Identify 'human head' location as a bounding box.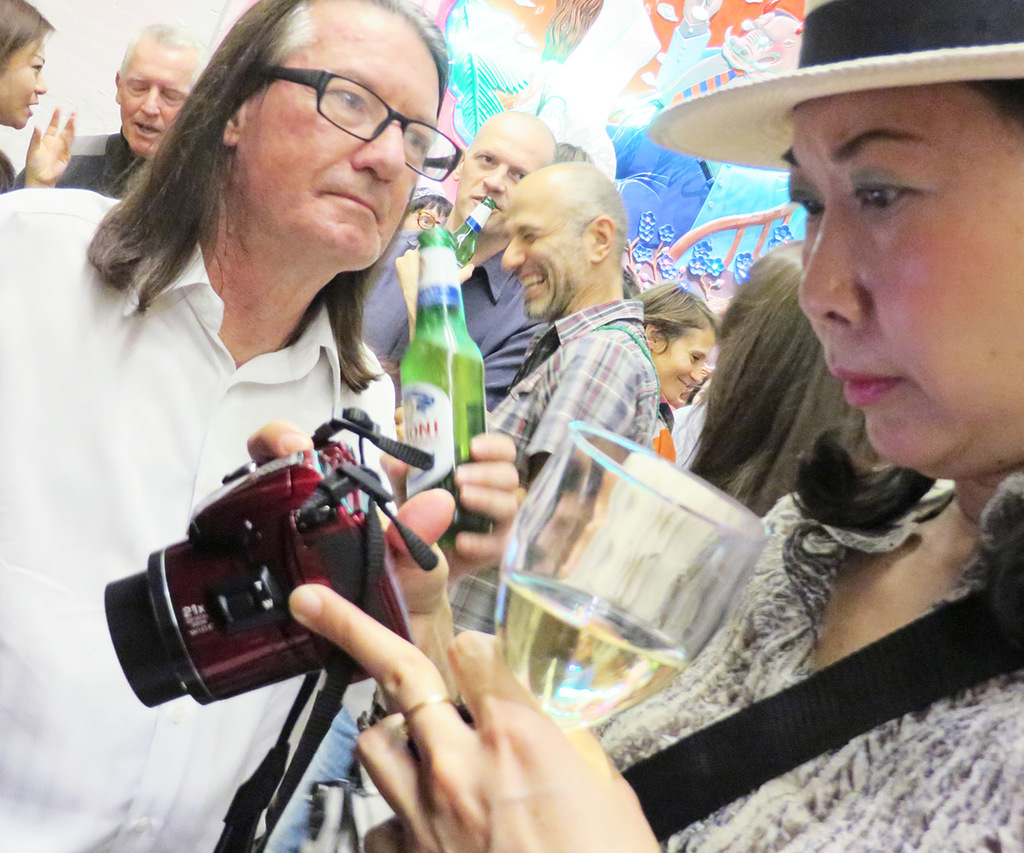
[210, 0, 458, 274].
